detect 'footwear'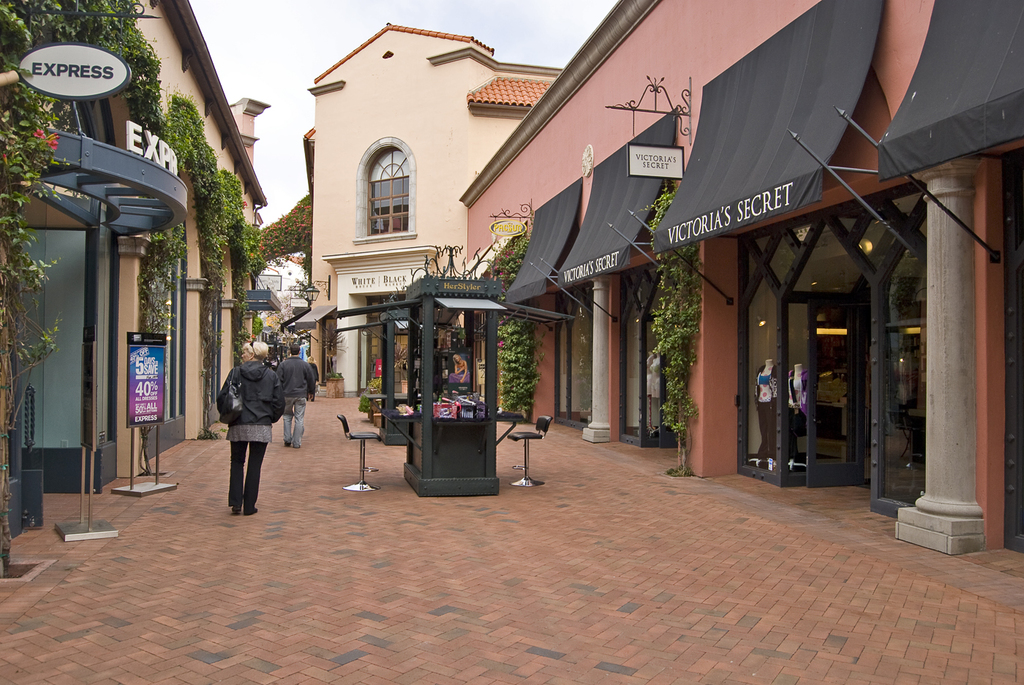
box=[230, 510, 240, 515]
